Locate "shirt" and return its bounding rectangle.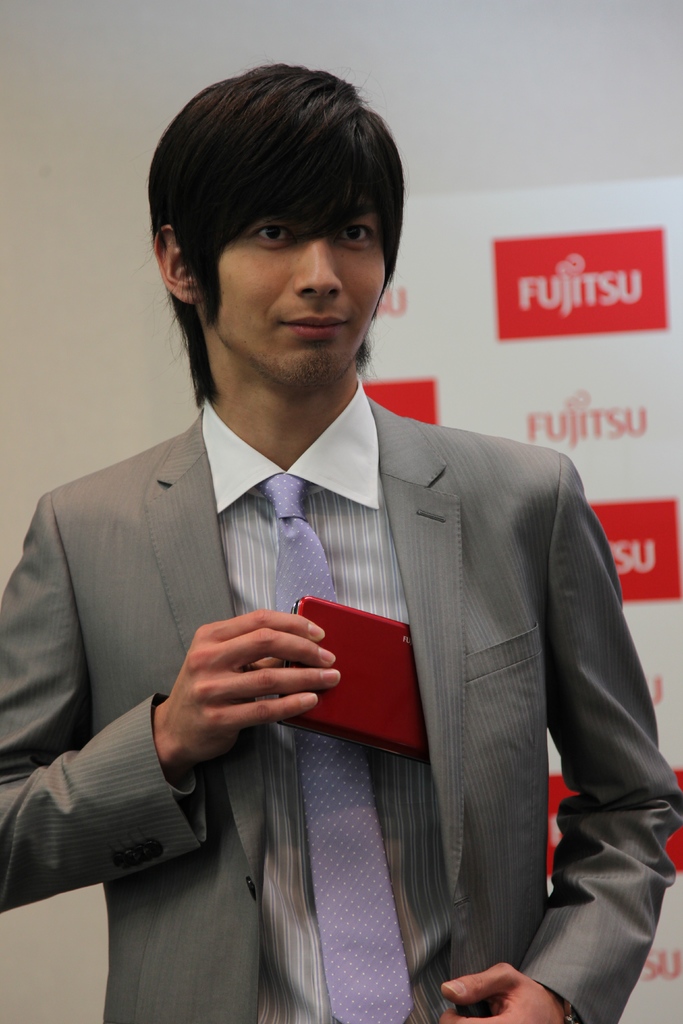
<bbox>204, 375, 448, 1023</bbox>.
